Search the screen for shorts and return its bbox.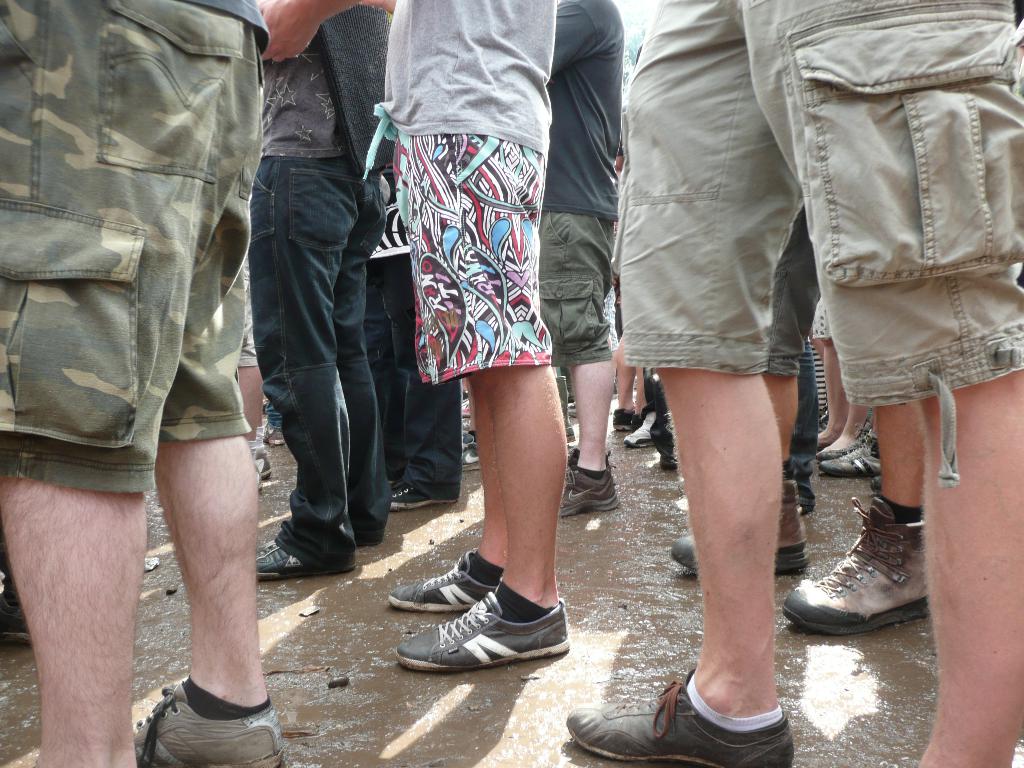
Found: x1=366 y1=108 x2=559 y2=386.
